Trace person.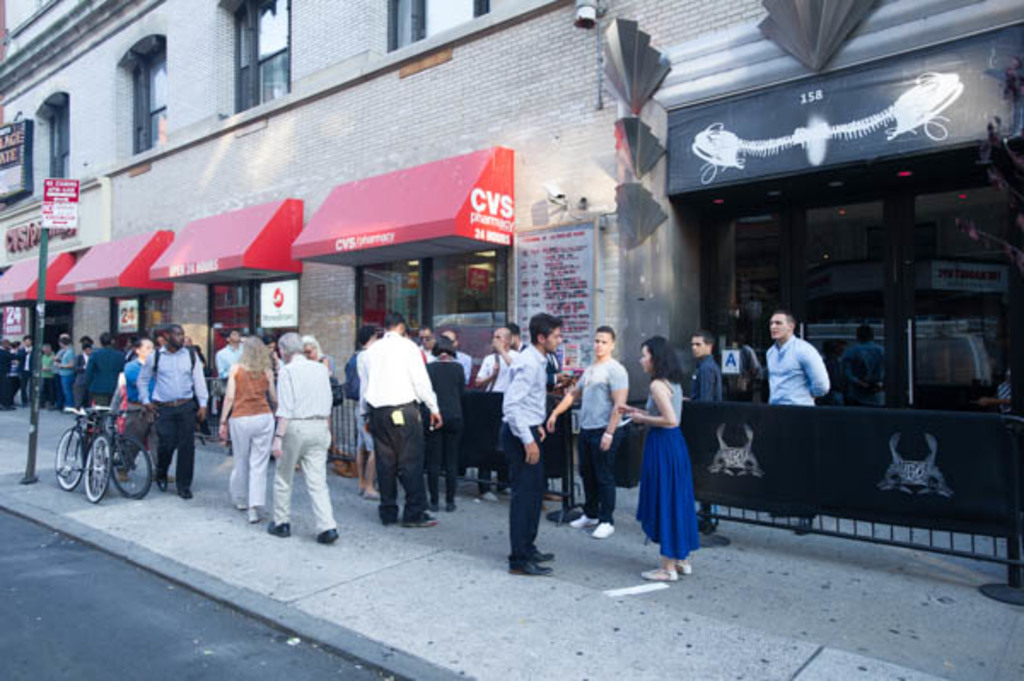
Traced to (507, 323, 531, 350).
